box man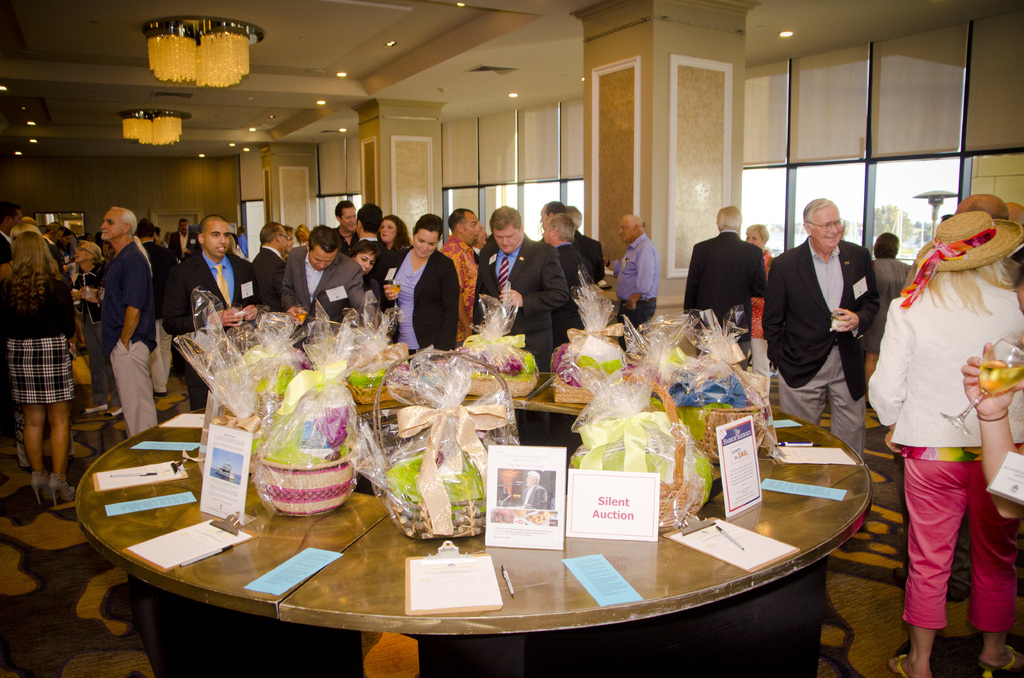
(x1=0, y1=198, x2=24, y2=435)
